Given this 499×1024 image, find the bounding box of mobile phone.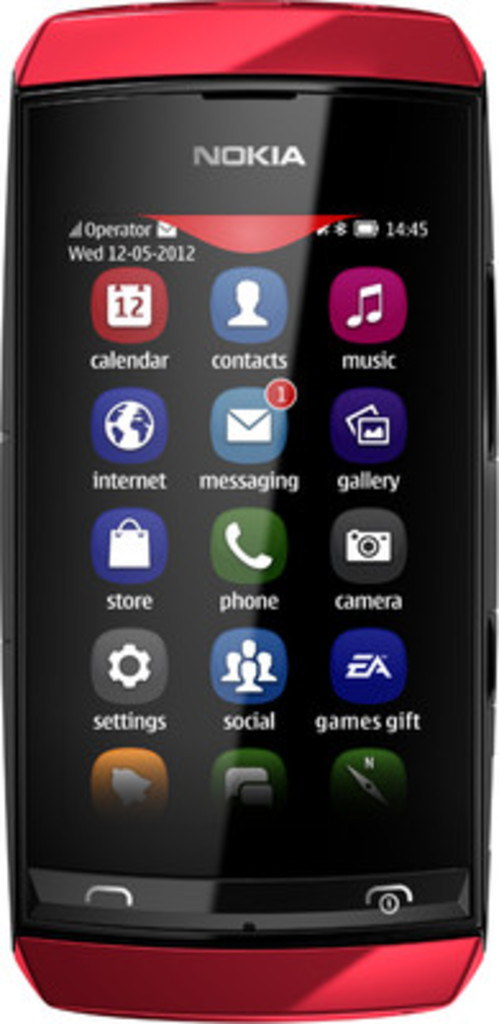
box=[13, 0, 486, 1023].
